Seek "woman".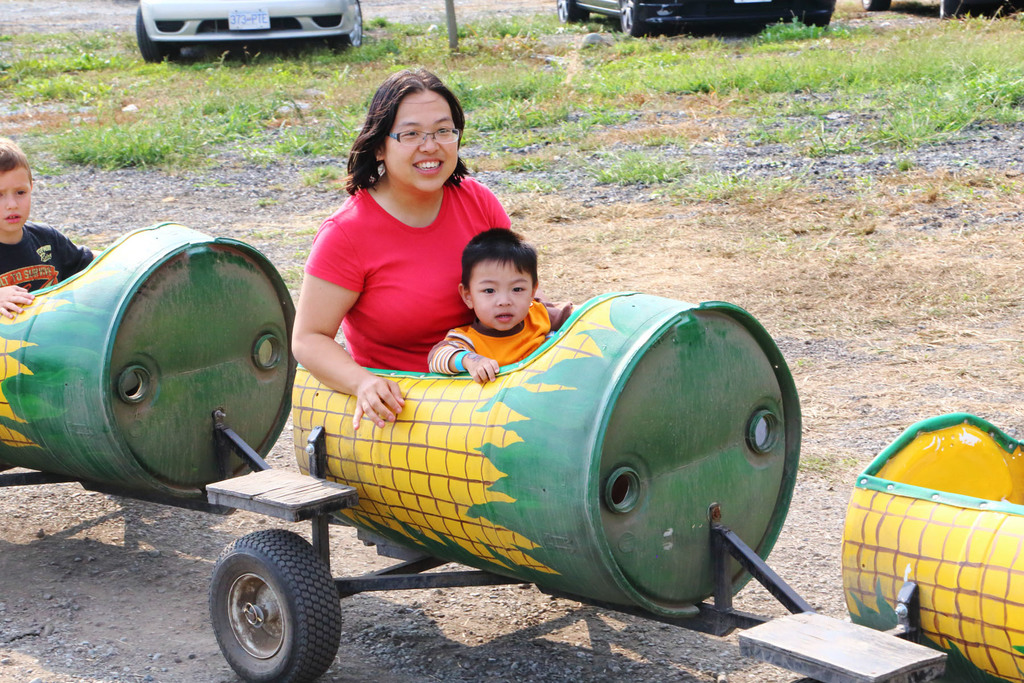
[x1=290, y1=68, x2=511, y2=428].
